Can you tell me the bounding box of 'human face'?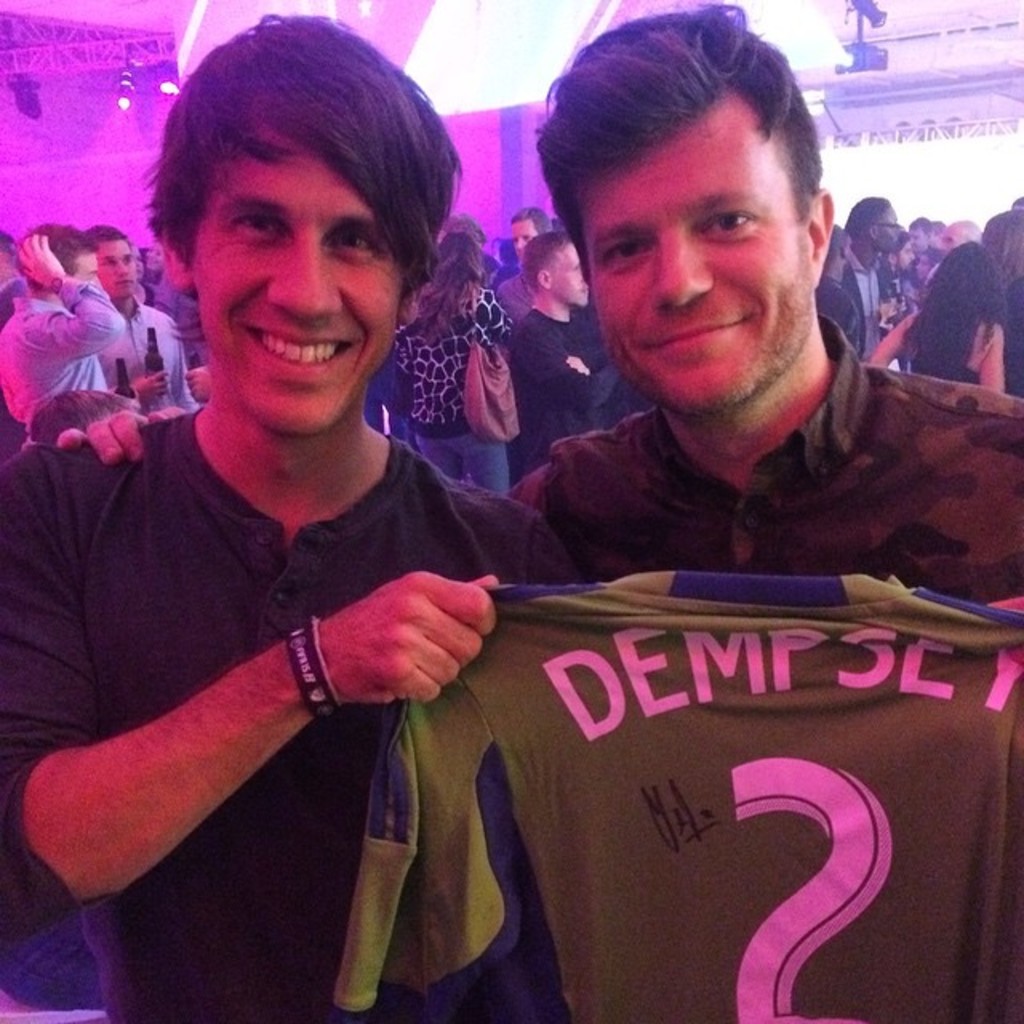
[875,203,906,242].
